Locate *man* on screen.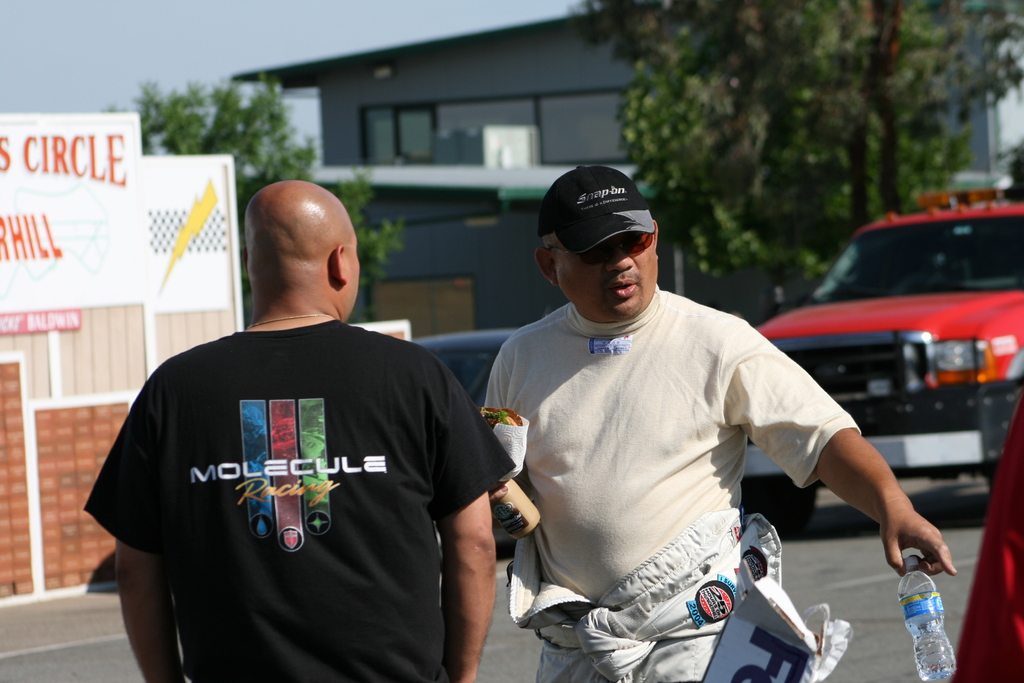
On screen at [left=483, top=167, right=959, bottom=682].
